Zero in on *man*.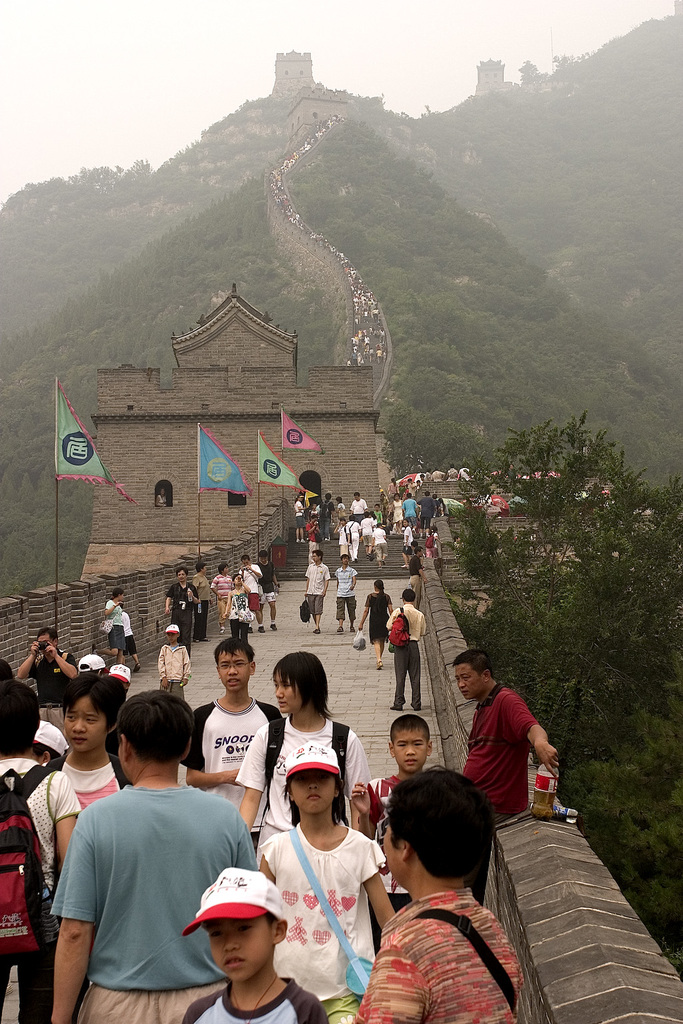
Zeroed in: crop(385, 586, 427, 711).
